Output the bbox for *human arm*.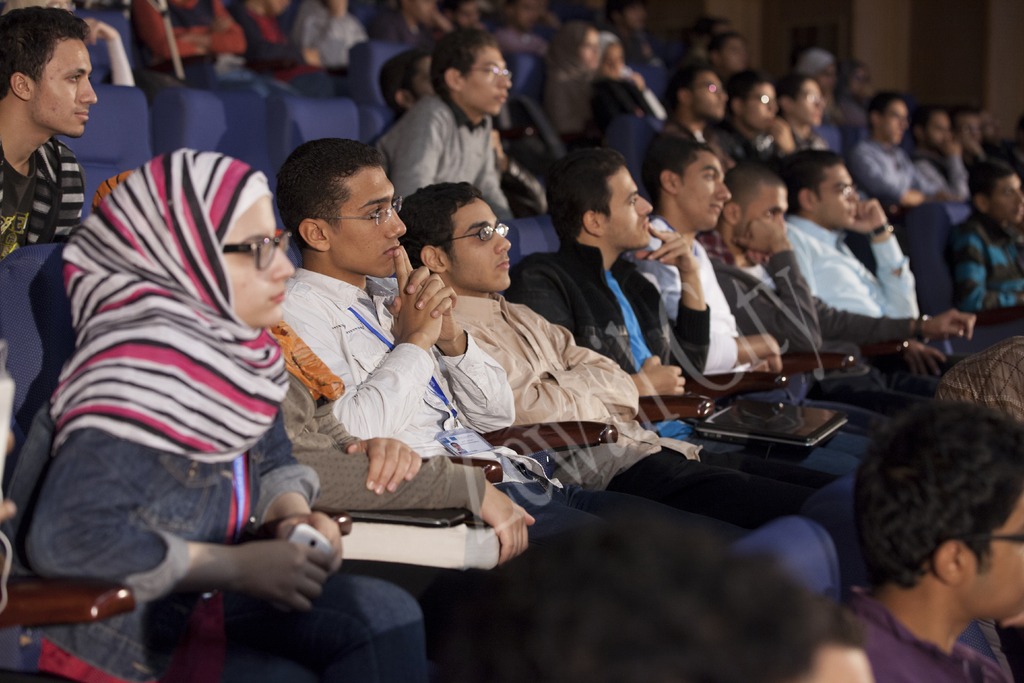
pyautogui.locateOnScreen(799, 277, 984, 345).
